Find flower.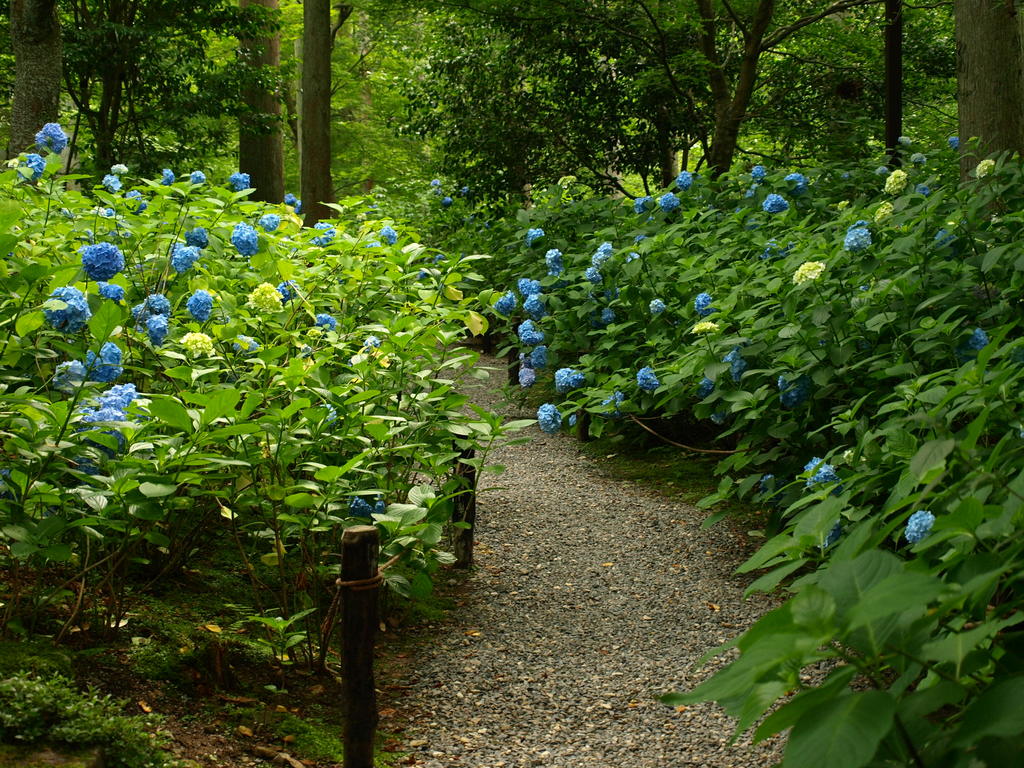
x1=753 y1=167 x2=766 y2=180.
